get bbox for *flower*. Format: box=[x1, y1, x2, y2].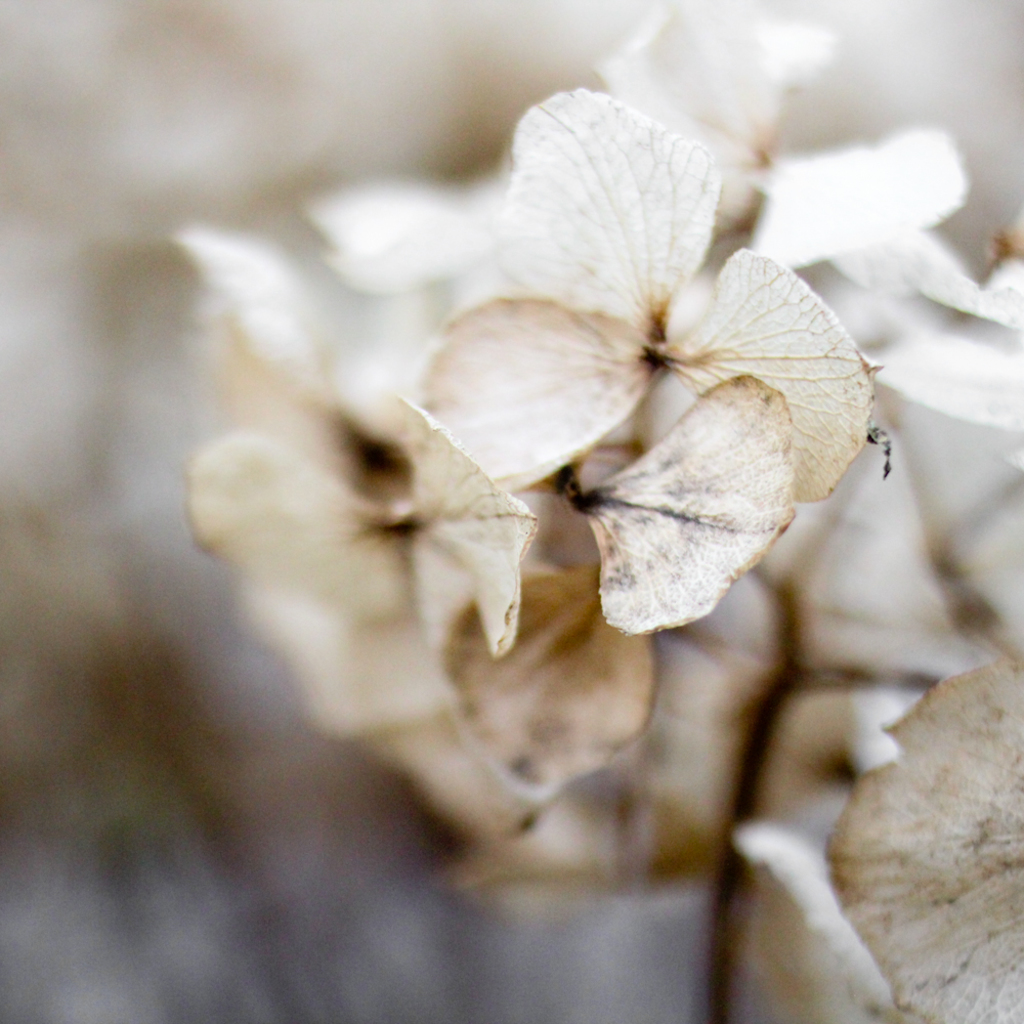
box=[446, 92, 877, 628].
